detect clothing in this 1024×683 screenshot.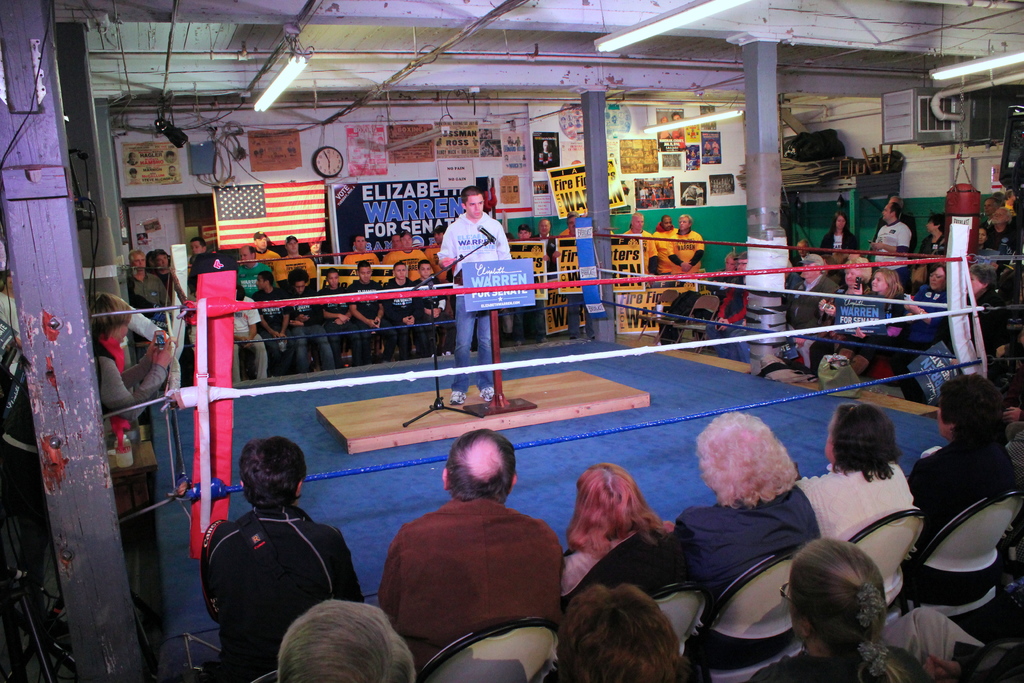
Detection: region(703, 284, 751, 336).
